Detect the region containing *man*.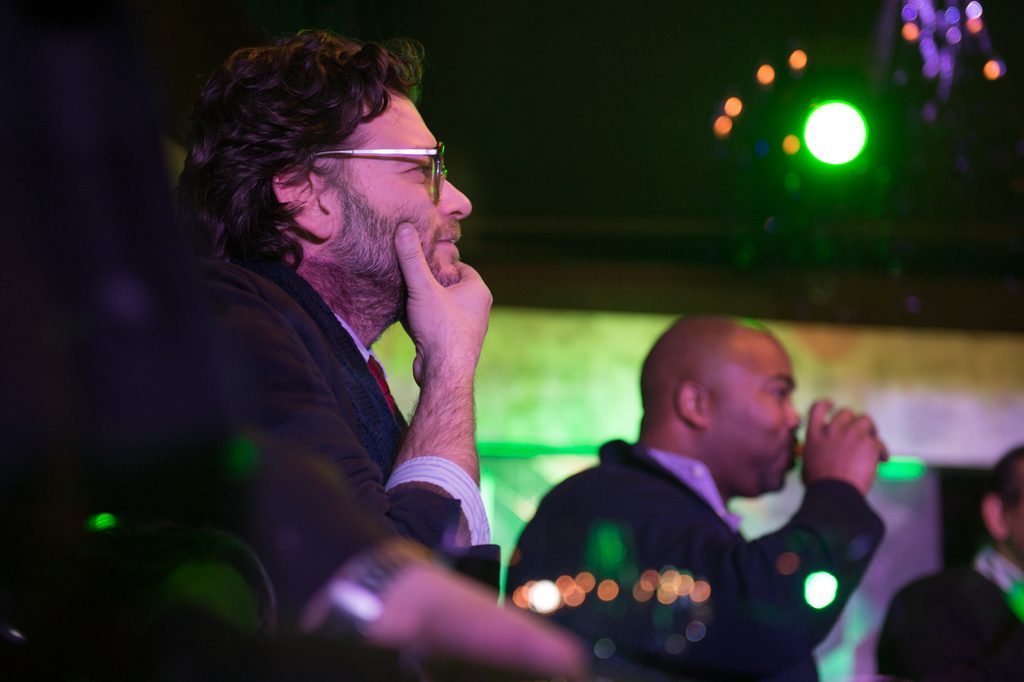
[x1=520, y1=326, x2=925, y2=635].
